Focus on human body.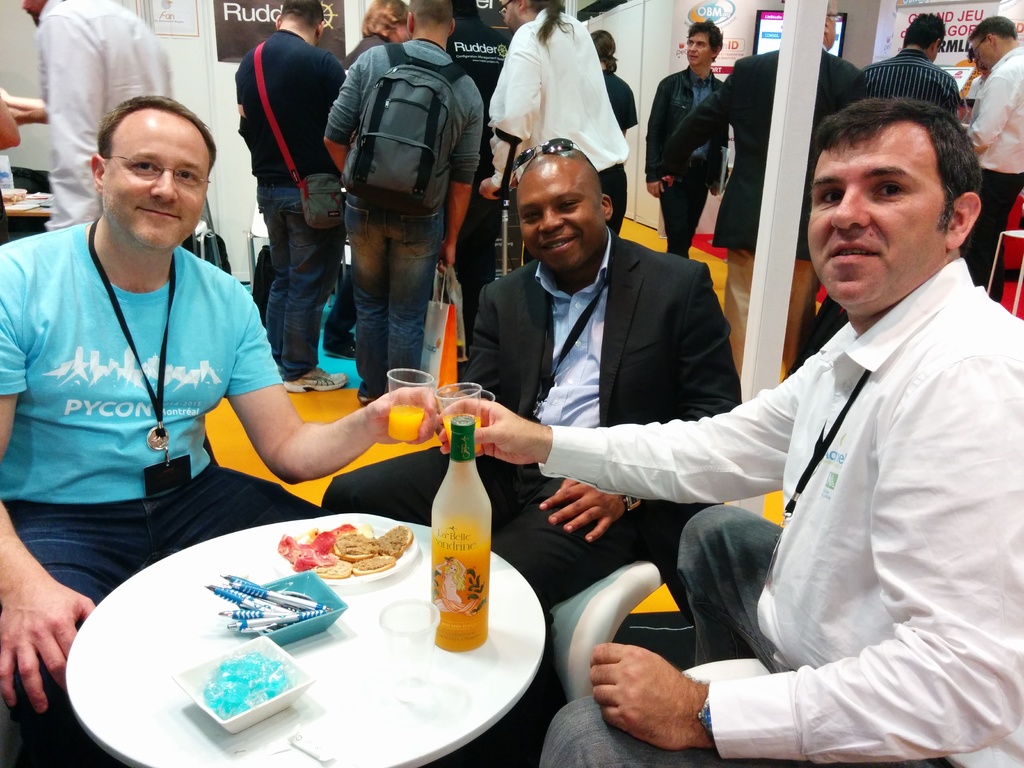
Focused at box=[645, 20, 732, 259].
